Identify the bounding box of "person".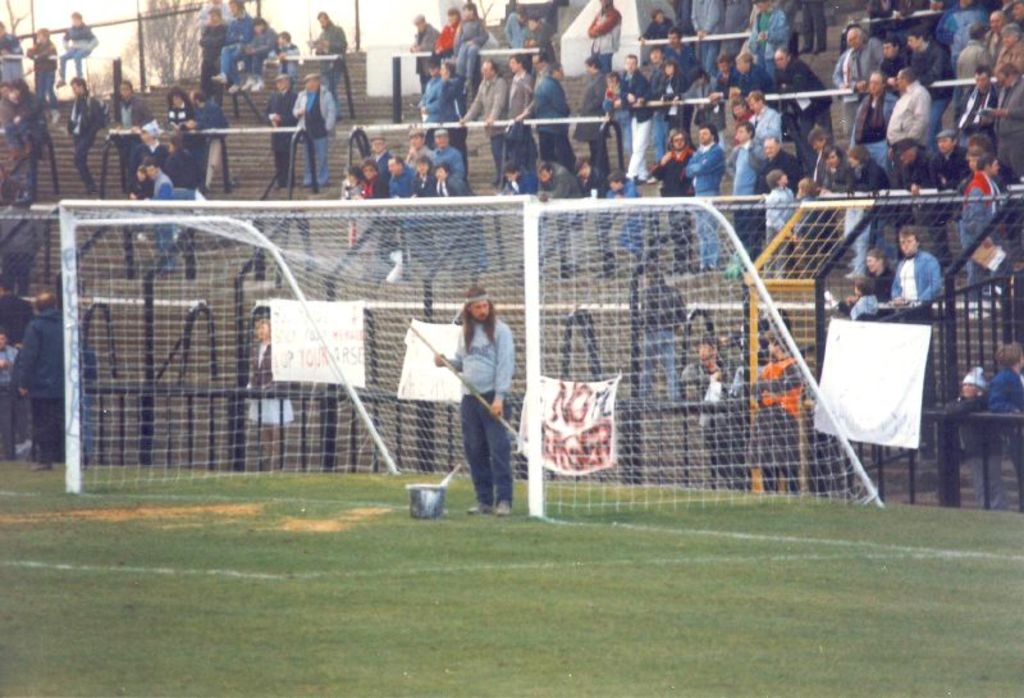
{"left": 959, "top": 150, "right": 1010, "bottom": 304}.
